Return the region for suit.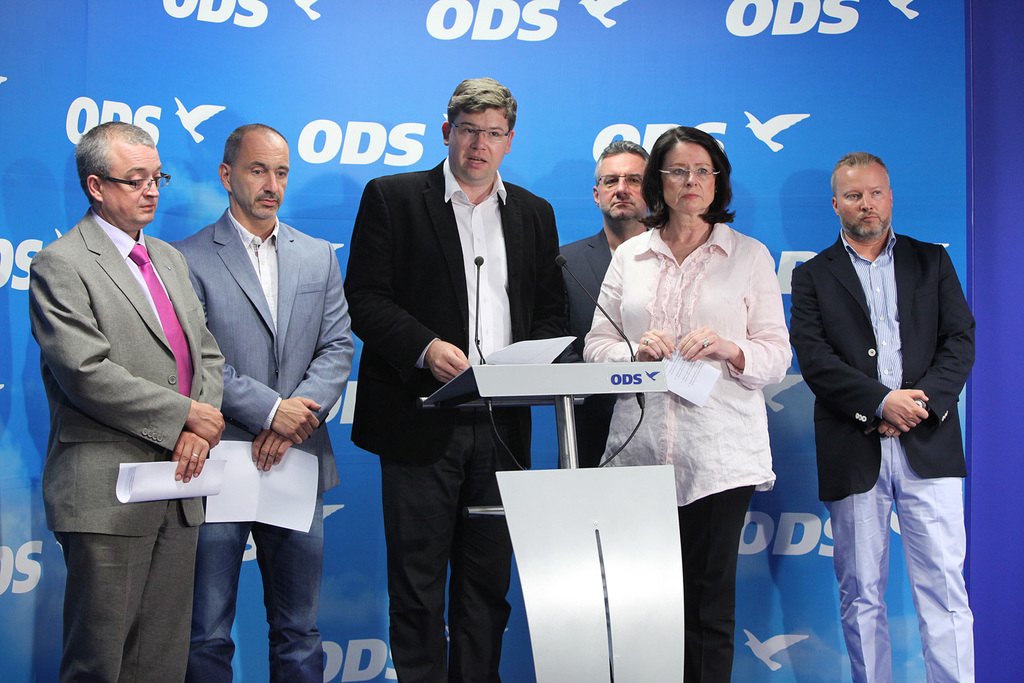
l=27, t=208, r=224, b=682.
